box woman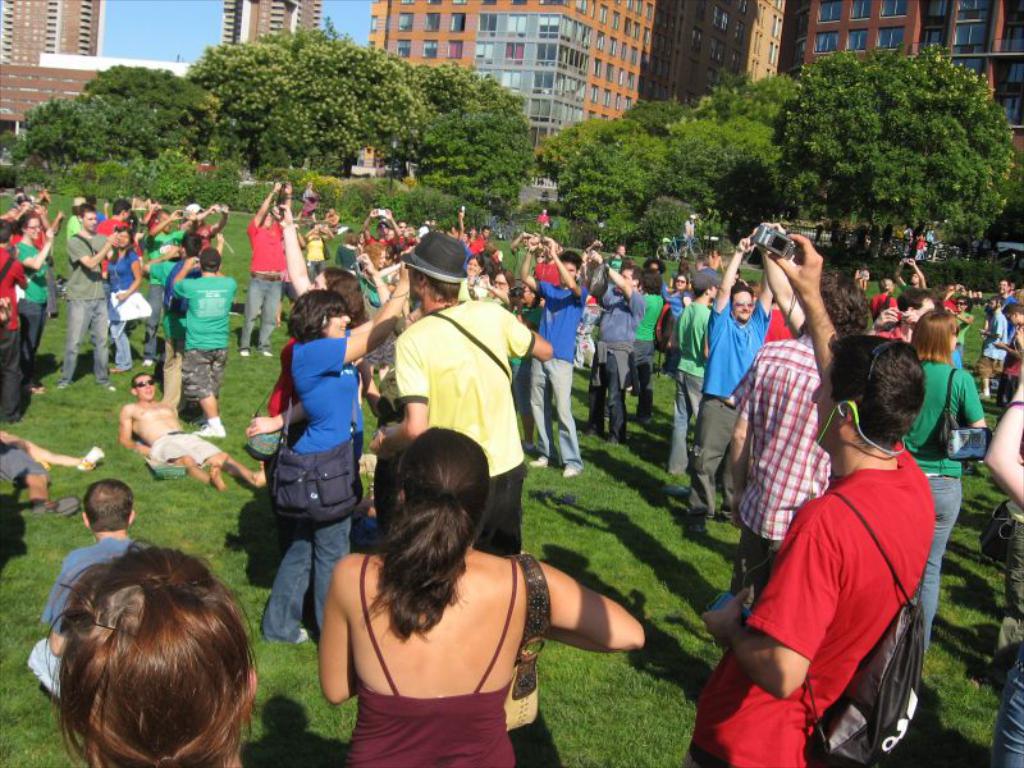
<region>14, 207, 64, 406</region>
